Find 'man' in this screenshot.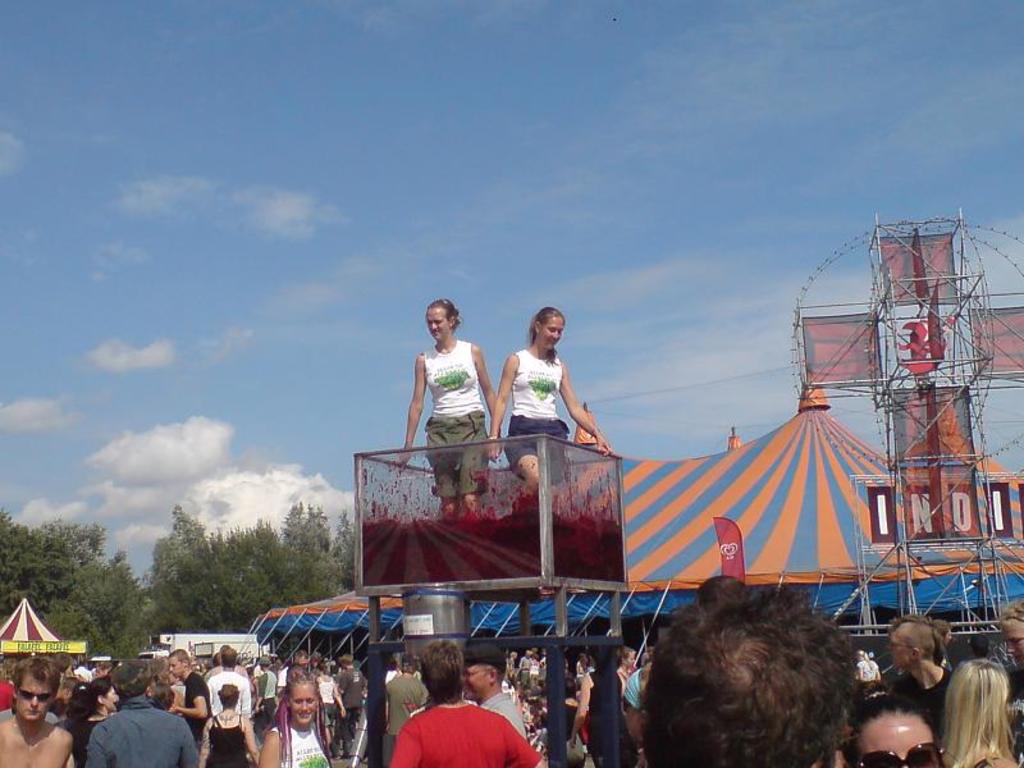
The bounding box for 'man' is [x1=0, y1=653, x2=77, y2=767].
